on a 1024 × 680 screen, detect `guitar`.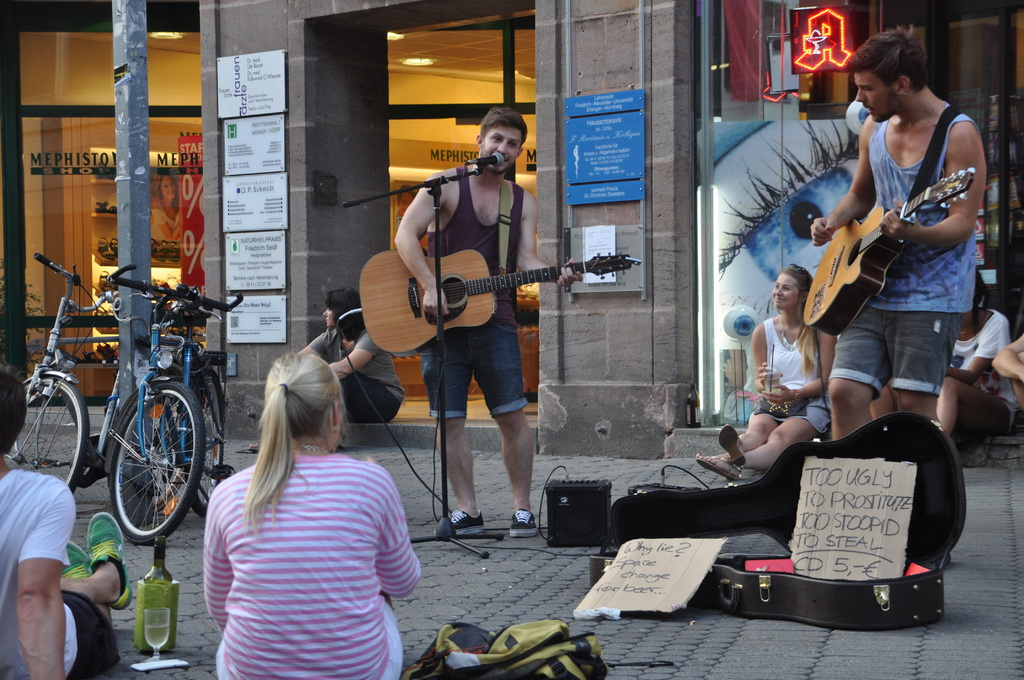
x1=805, y1=162, x2=975, y2=339.
